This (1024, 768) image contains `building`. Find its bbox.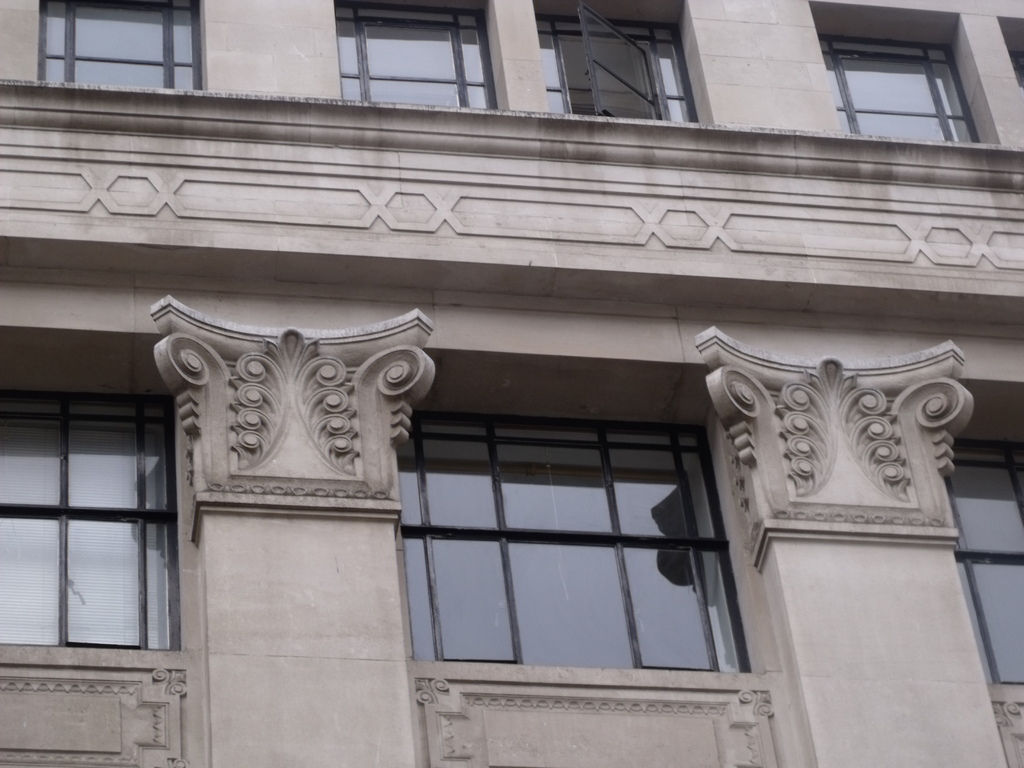
(0, 0, 1023, 767).
